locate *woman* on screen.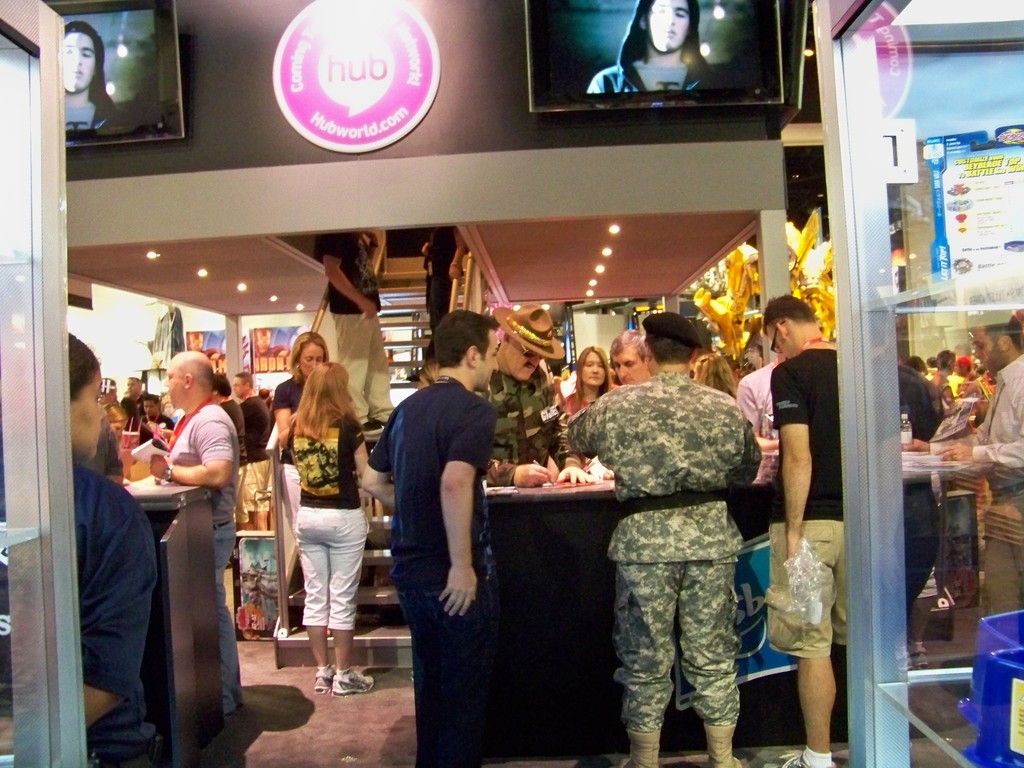
On screen at {"x1": 0, "y1": 328, "x2": 161, "y2": 767}.
